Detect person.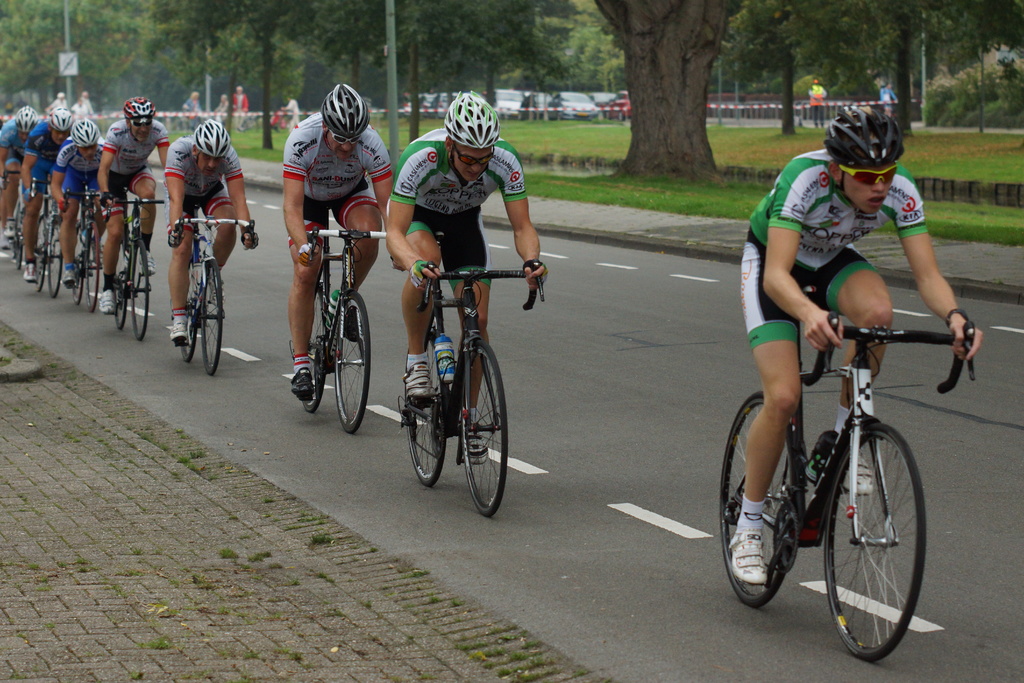
Detected at BBox(95, 97, 170, 320).
